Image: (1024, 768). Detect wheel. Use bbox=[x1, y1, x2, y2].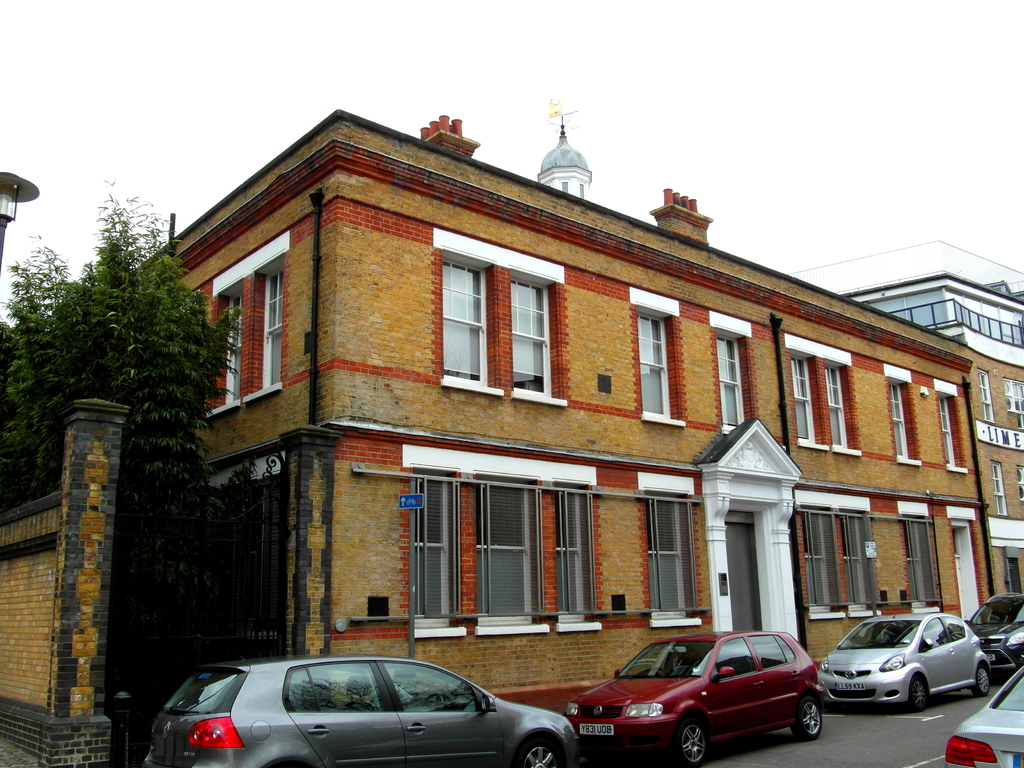
bbox=[668, 719, 713, 767].
